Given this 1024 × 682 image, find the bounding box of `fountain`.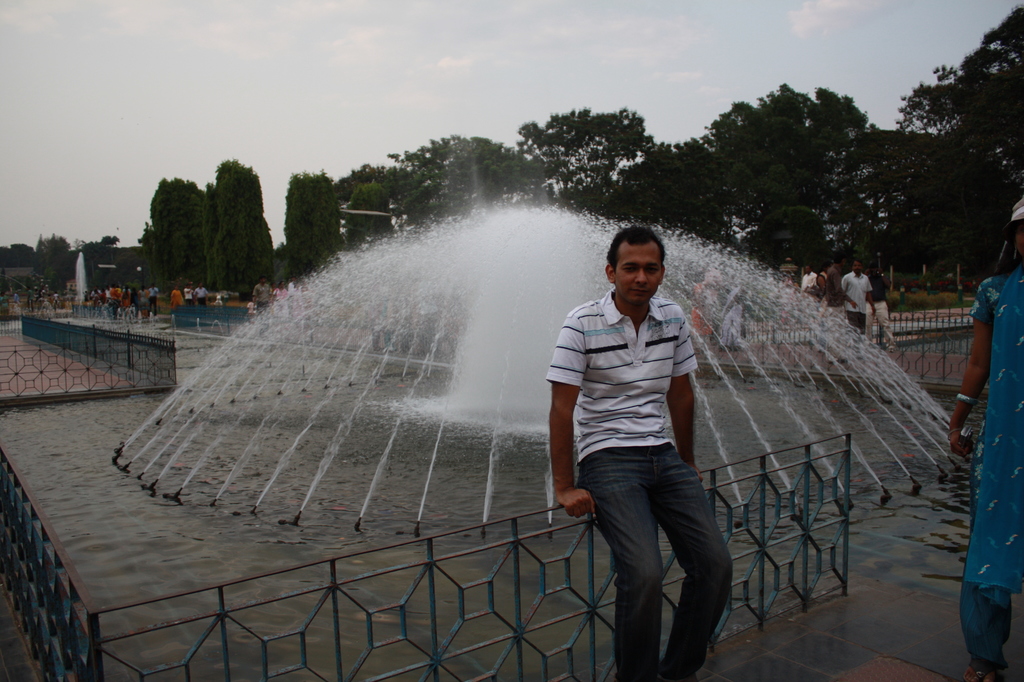
bbox=(0, 190, 1023, 681).
